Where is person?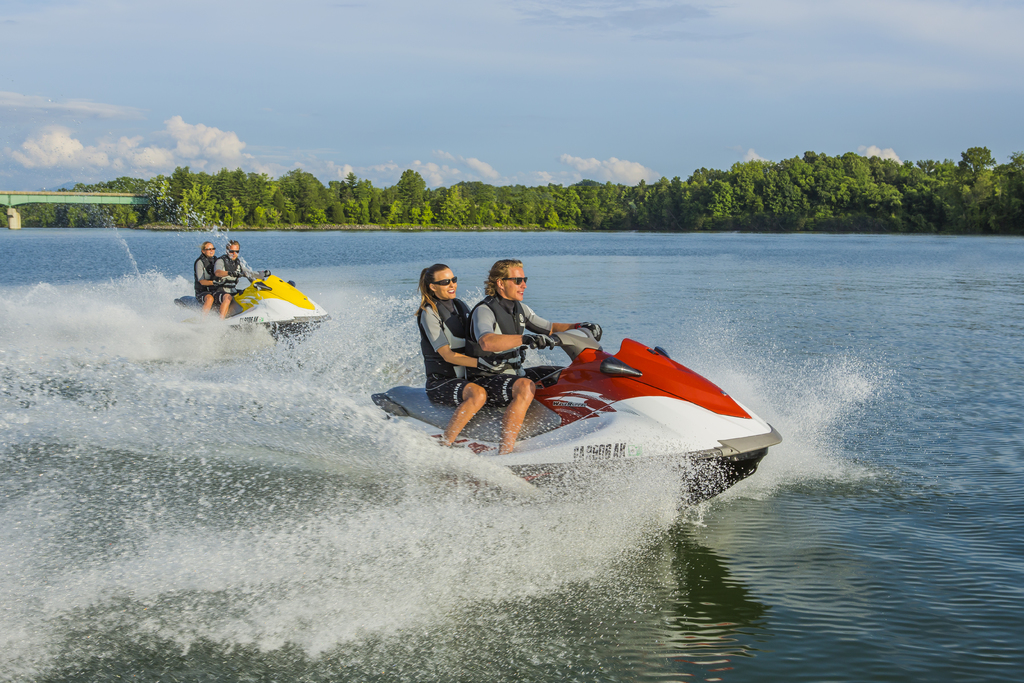
[left=468, top=258, right=589, bottom=452].
